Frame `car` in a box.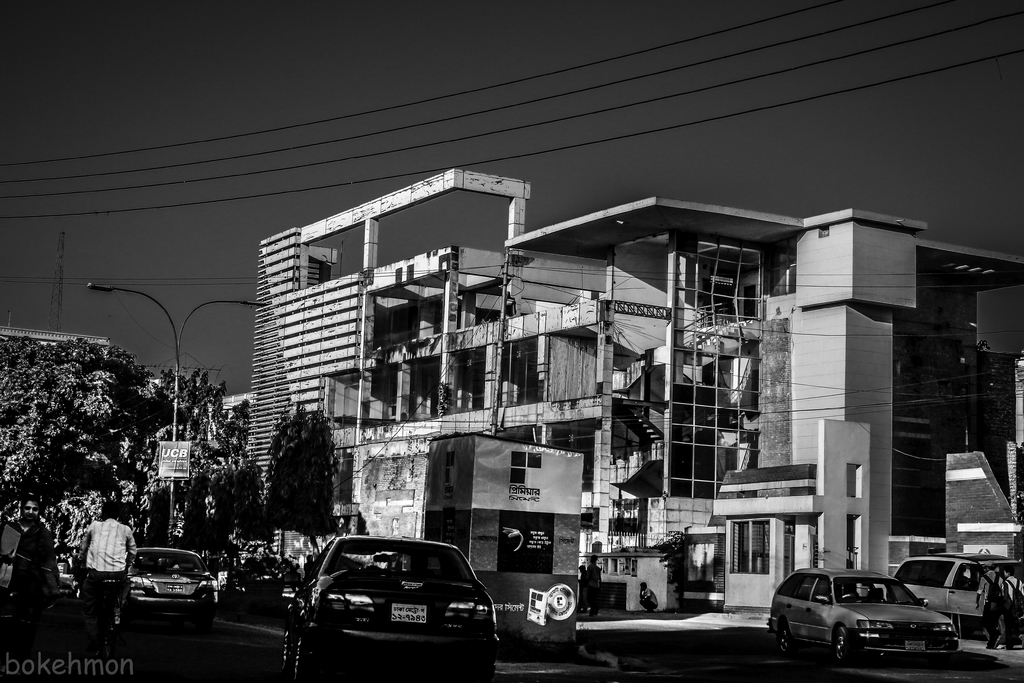
{"left": 886, "top": 557, "right": 1023, "bottom": 630}.
